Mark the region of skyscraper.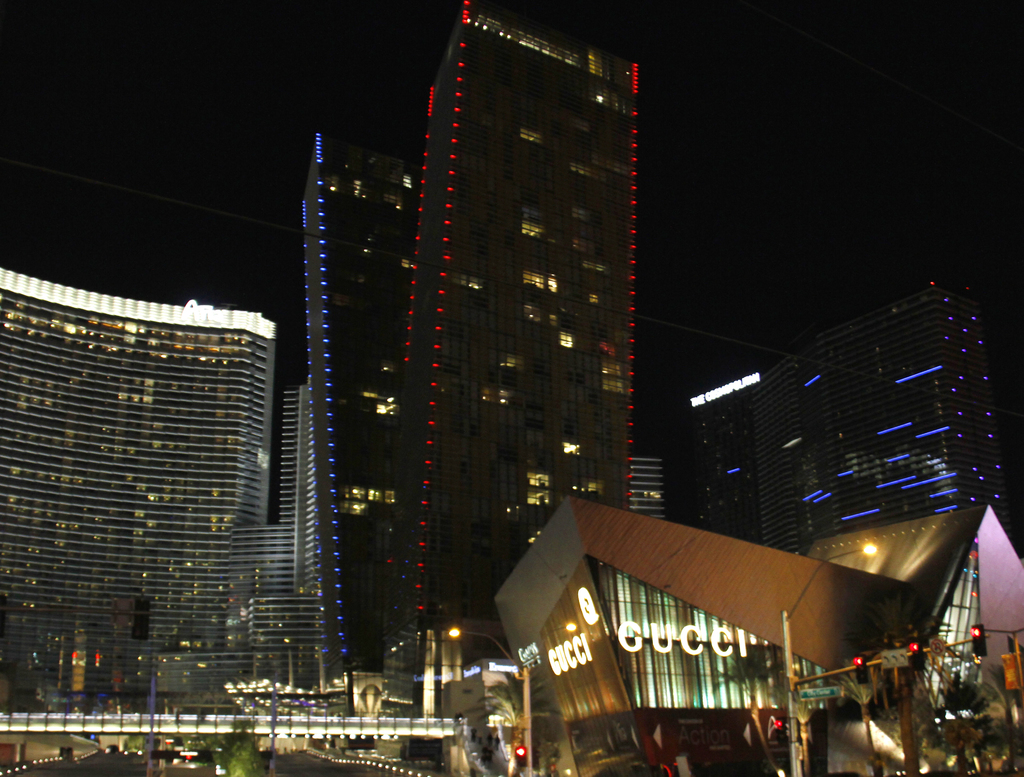
Region: l=765, t=272, r=1023, b=566.
